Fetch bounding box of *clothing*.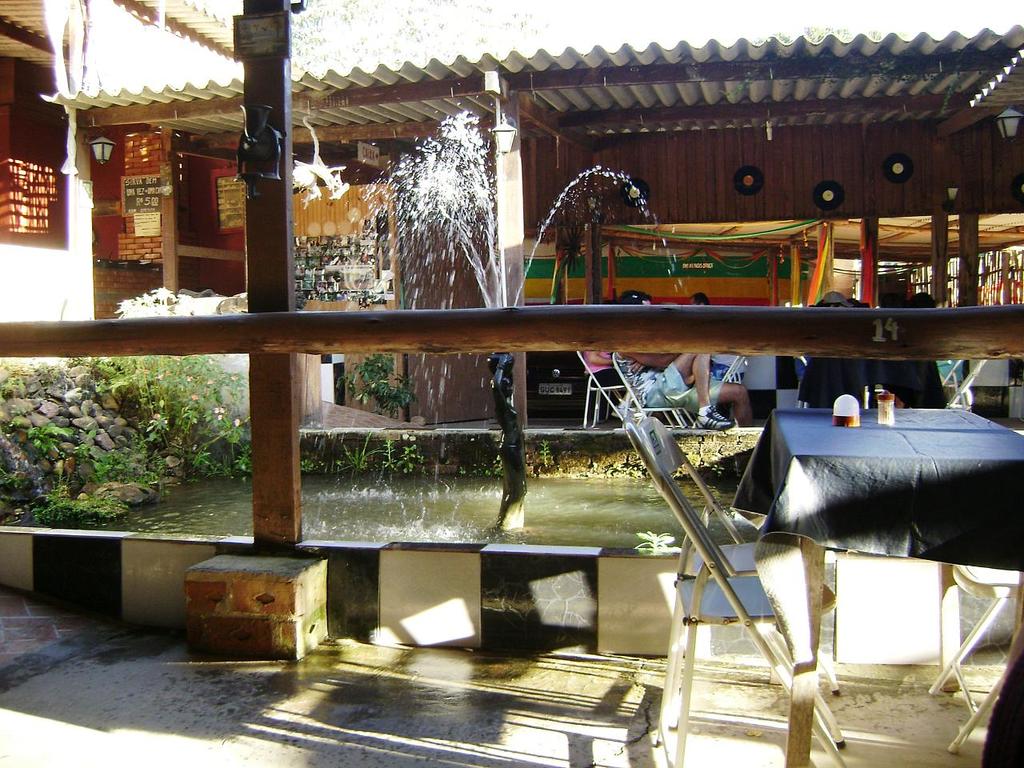
Bbox: pyautogui.locateOnScreen(618, 358, 691, 410).
